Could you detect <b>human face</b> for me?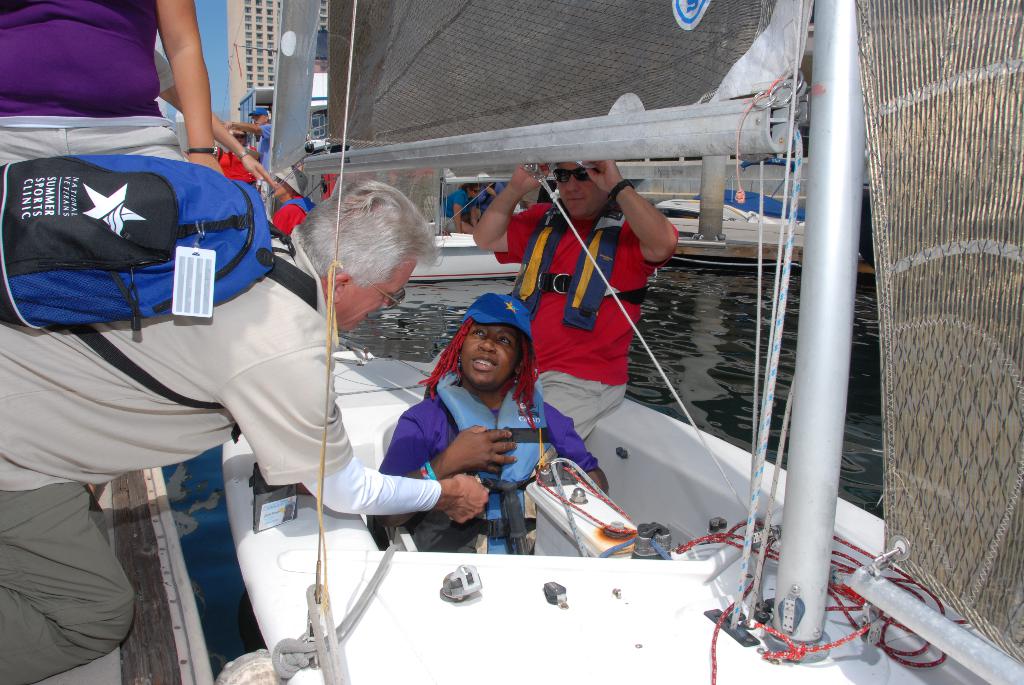
Detection result: [left=460, top=325, right=518, bottom=396].
